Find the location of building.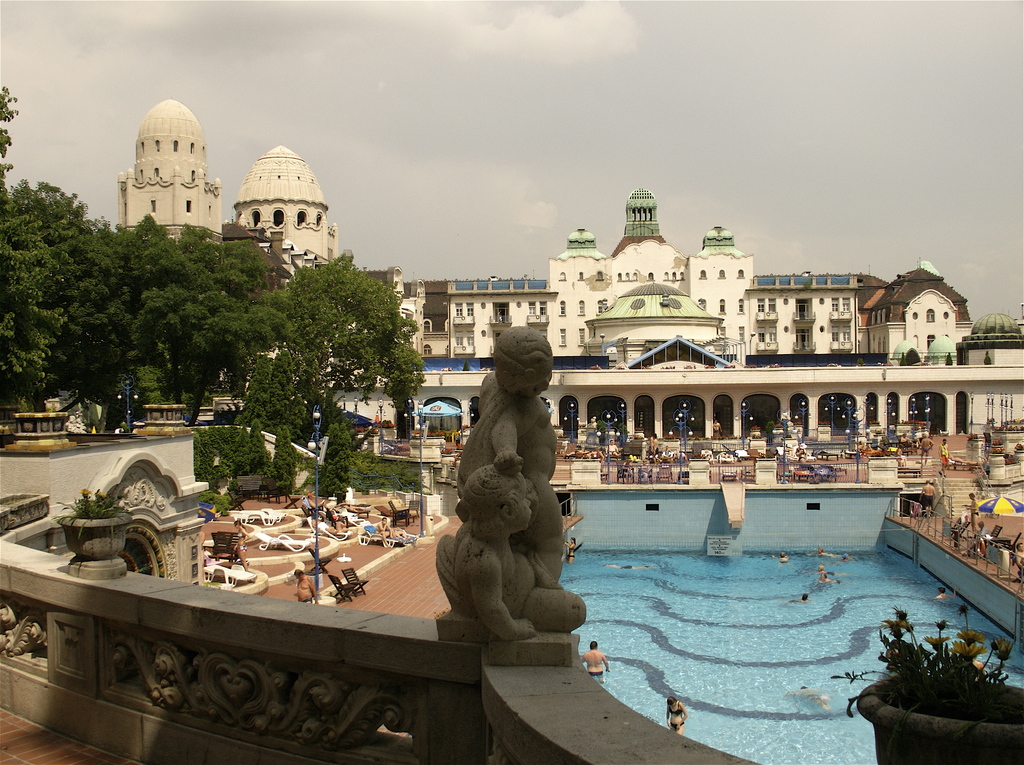
Location: [left=107, top=95, right=1023, bottom=457].
